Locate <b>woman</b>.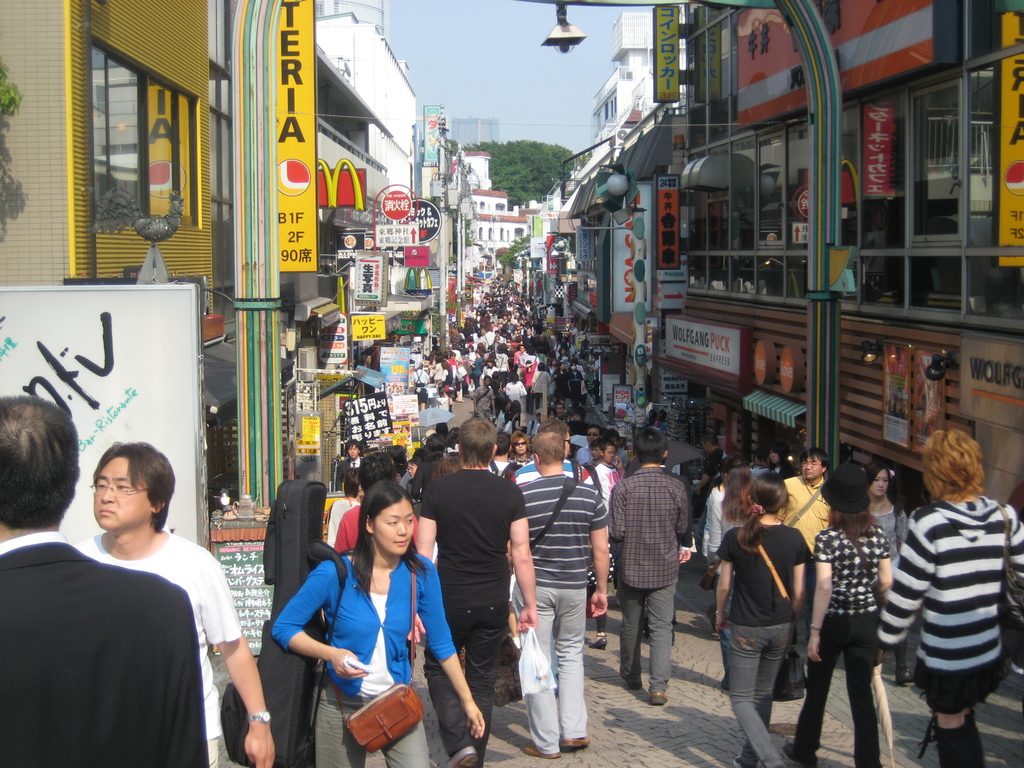
Bounding box: x1=710 y1=465 x2=755 y2=692.
